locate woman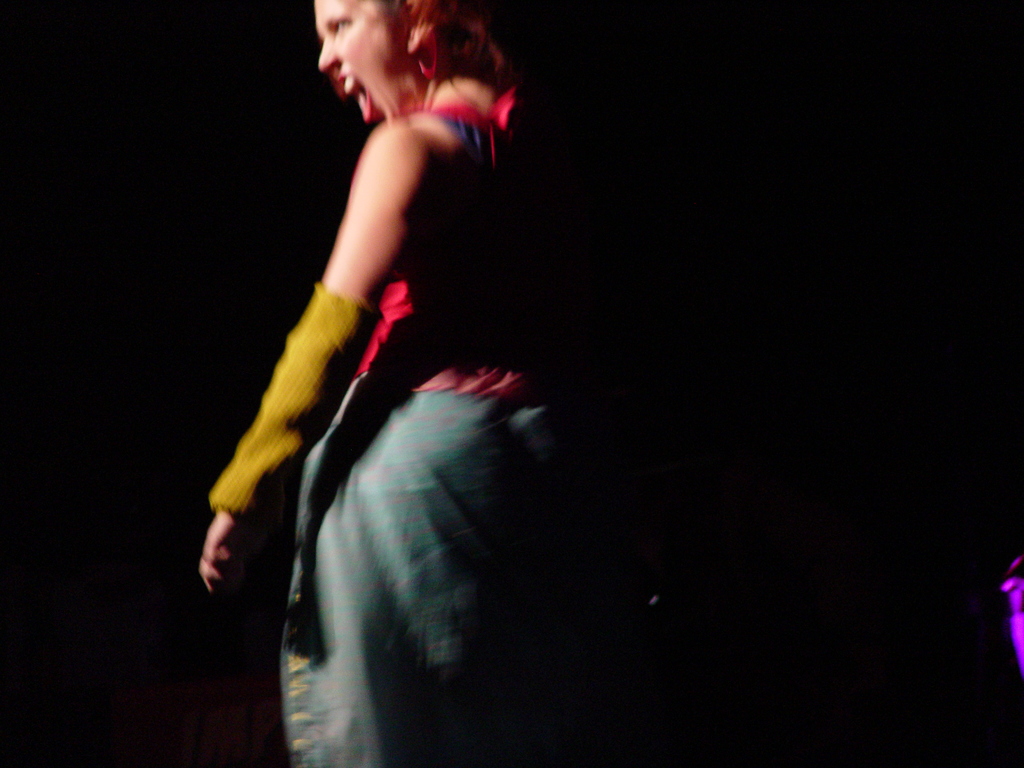
x1=194, y1=0, x2=516, y2=712
